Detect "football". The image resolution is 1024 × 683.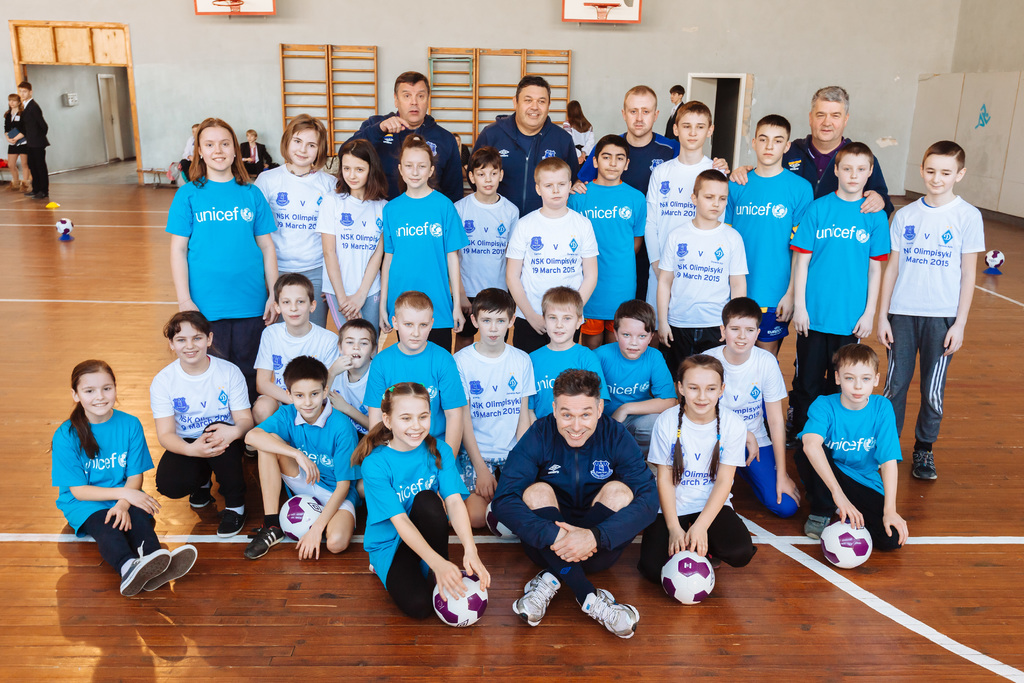
823,519,876,570.
